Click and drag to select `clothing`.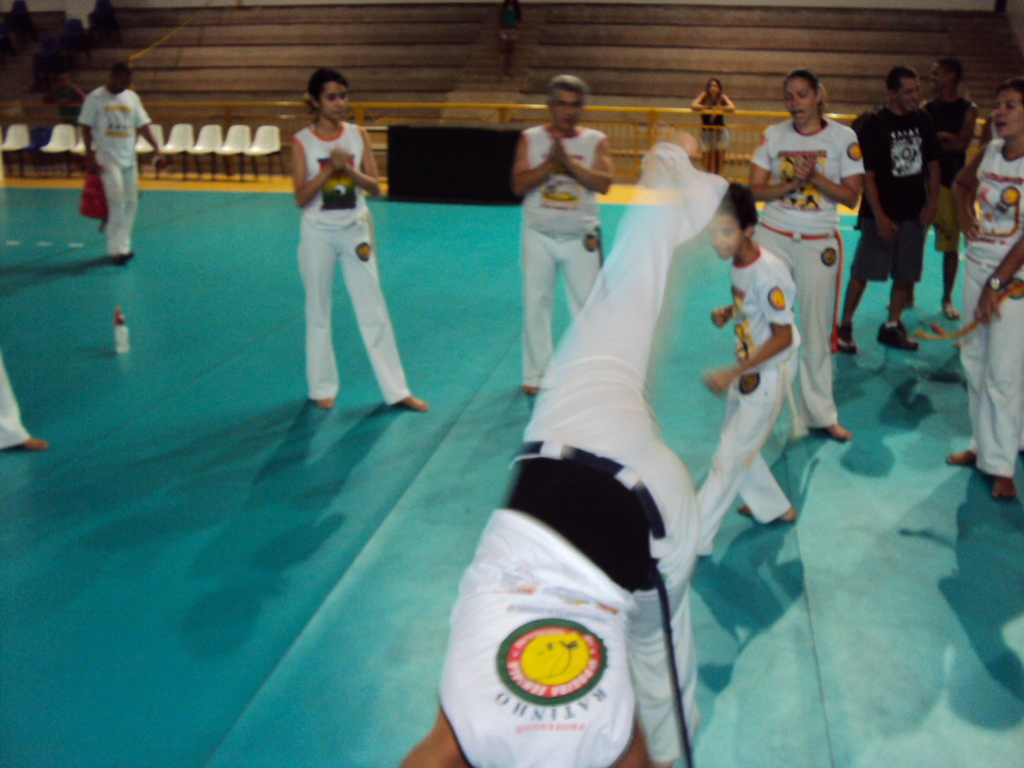
Selection: {"left": 916, "top": 90, "right": 969, "bottom": 253}.
